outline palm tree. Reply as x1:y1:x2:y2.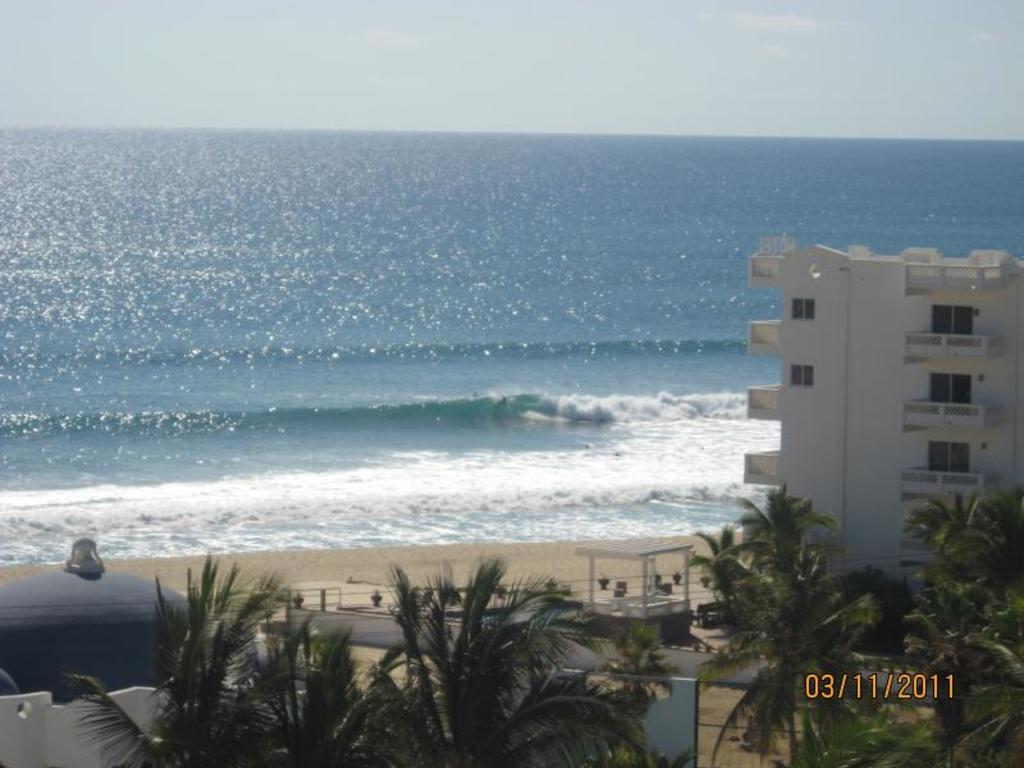
50:552:326:767.
